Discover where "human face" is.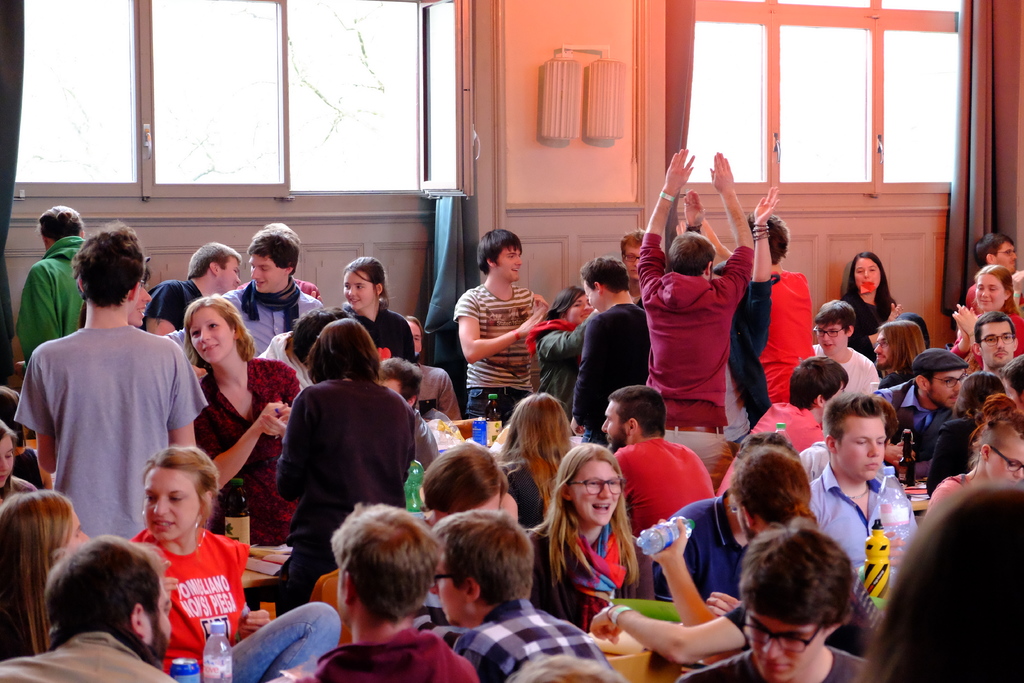
Discovered at (left=431, top=560, right=469, bottom=625).
